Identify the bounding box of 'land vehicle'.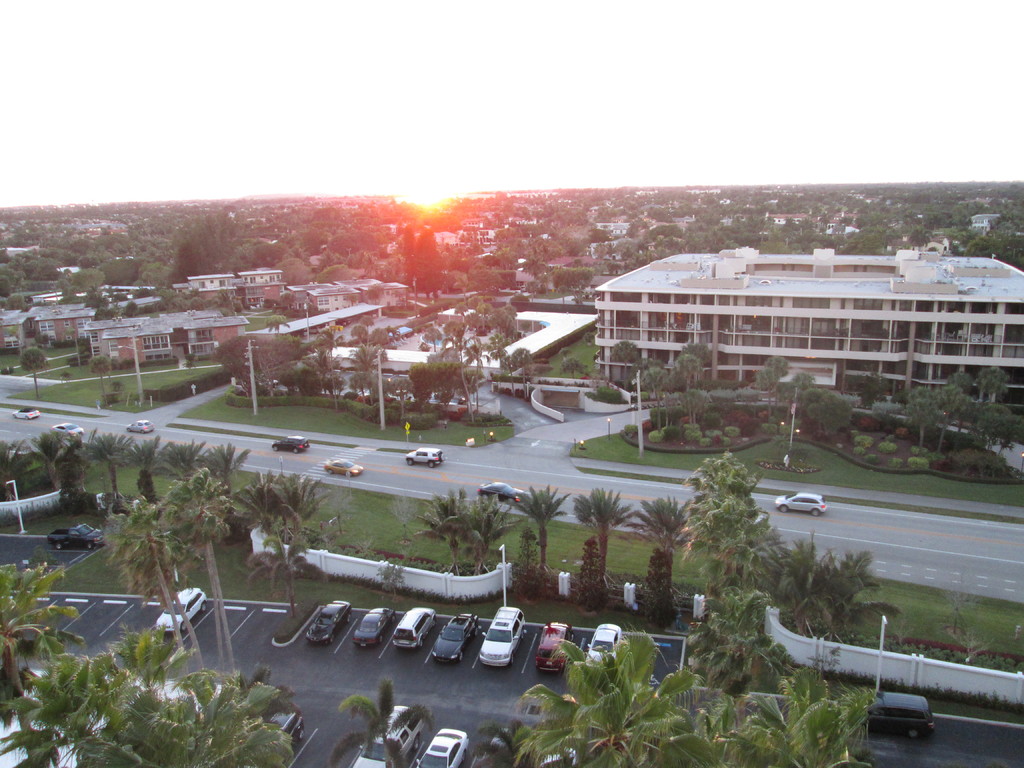
(x1=152, y1=585, x2=211, y2=632).
